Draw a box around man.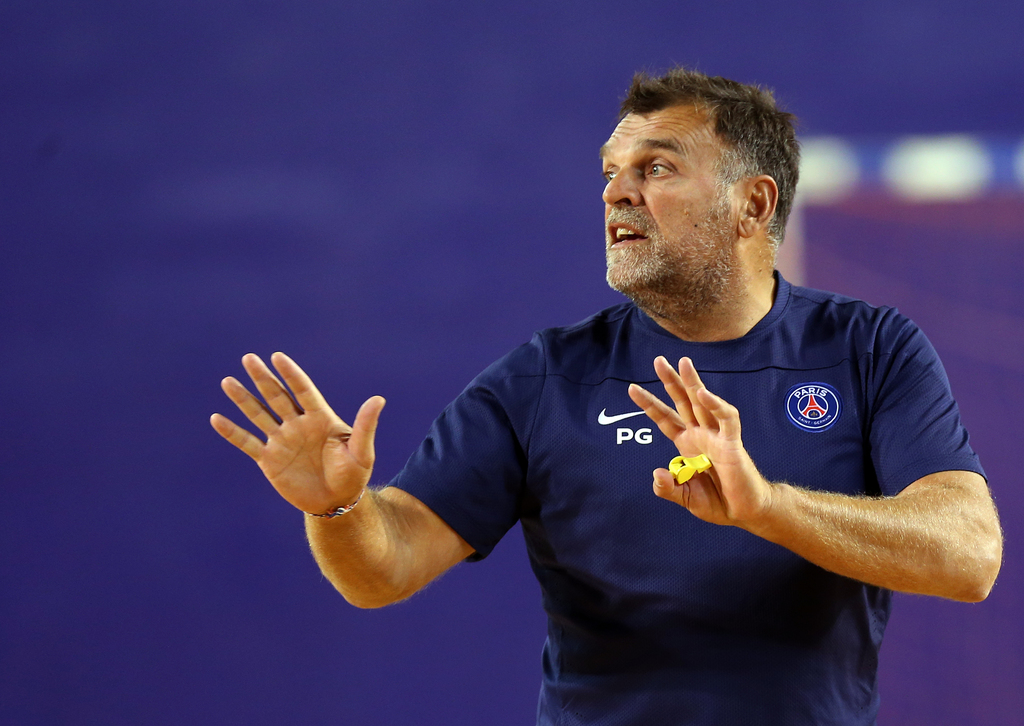
{"x1": 216, "y1": 60, "x2": 1004, "y2": 725}.
